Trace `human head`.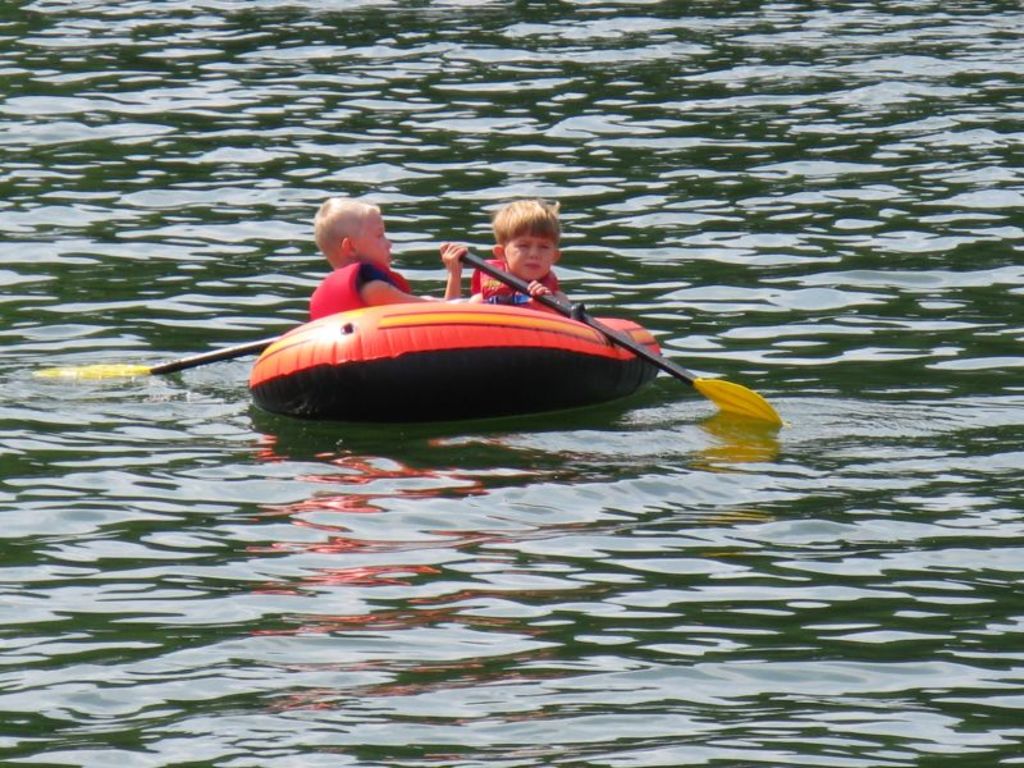
Traced to {"x1": 488, "y1": 198, "x2": 562, "y2": 280}.
